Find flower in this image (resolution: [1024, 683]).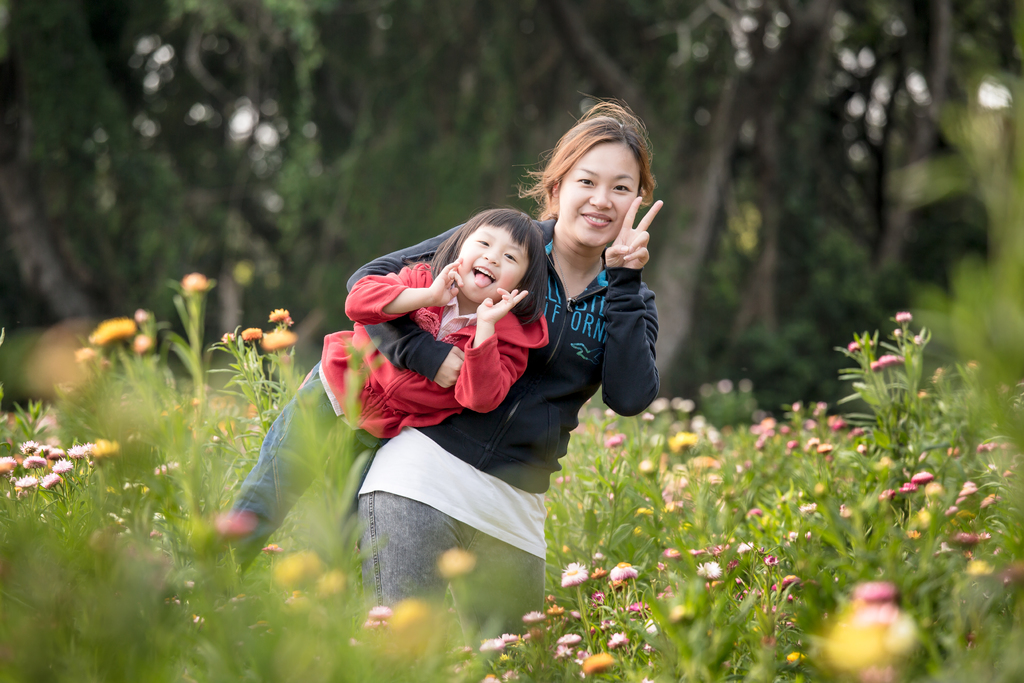
bbox(24, 456, 47, 466).
